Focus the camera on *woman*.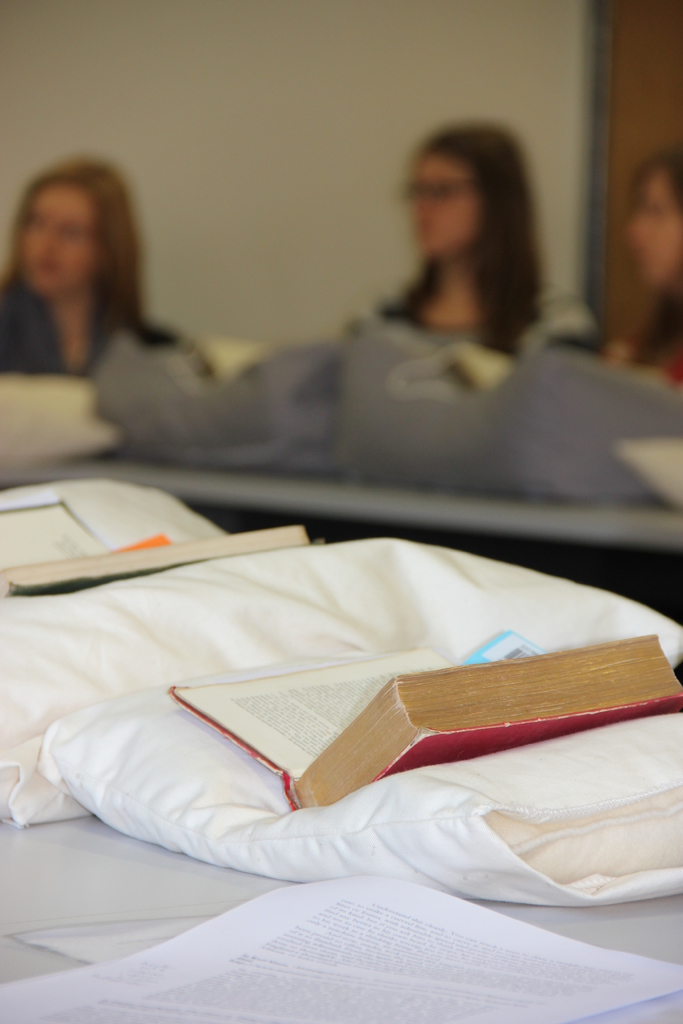
Focus region: box(0, 156, 184, 376).
